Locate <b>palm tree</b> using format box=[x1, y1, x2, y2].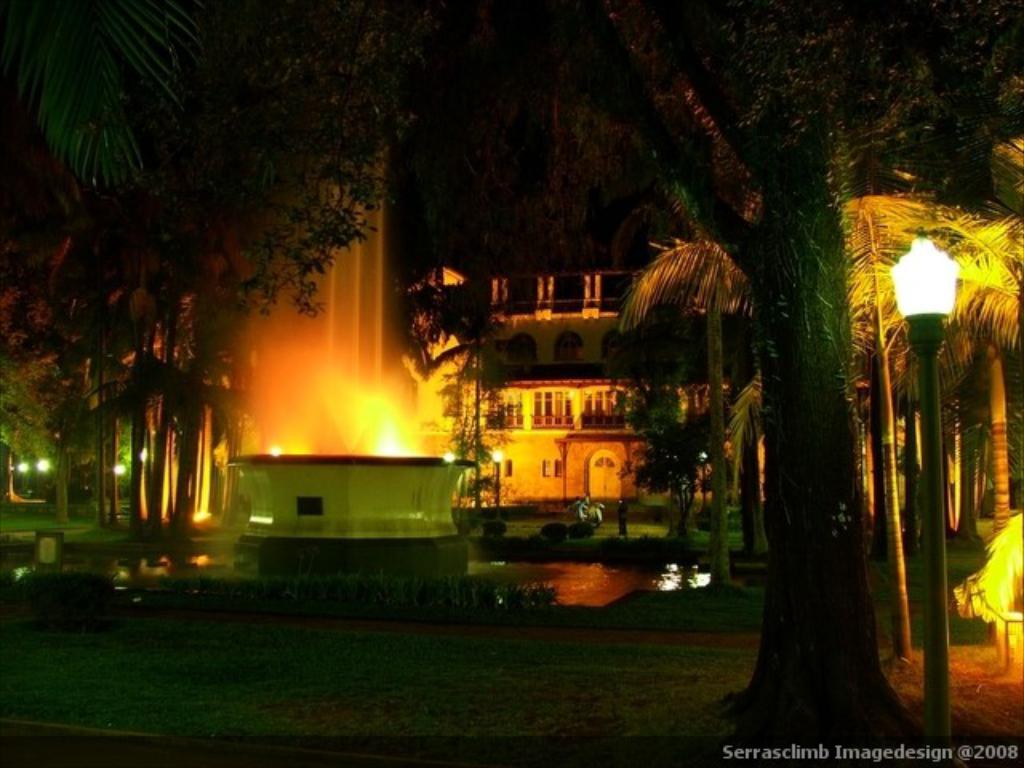
box=[0, 0, 197, 181].
